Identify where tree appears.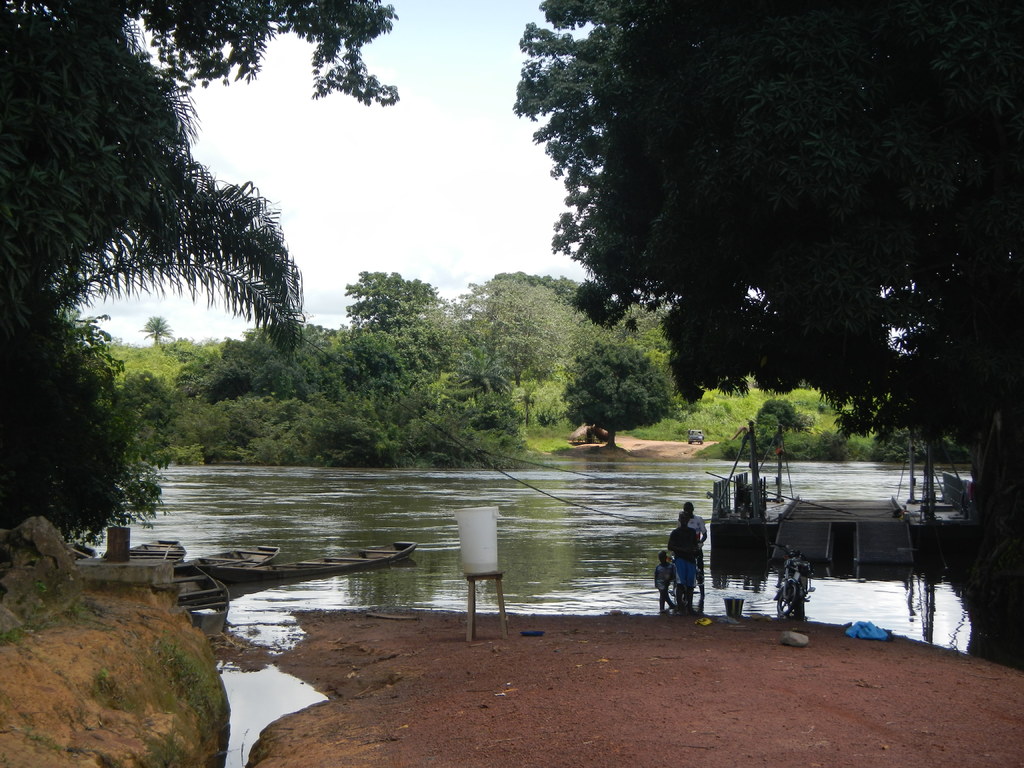
Appears at (24,23,303,491).
